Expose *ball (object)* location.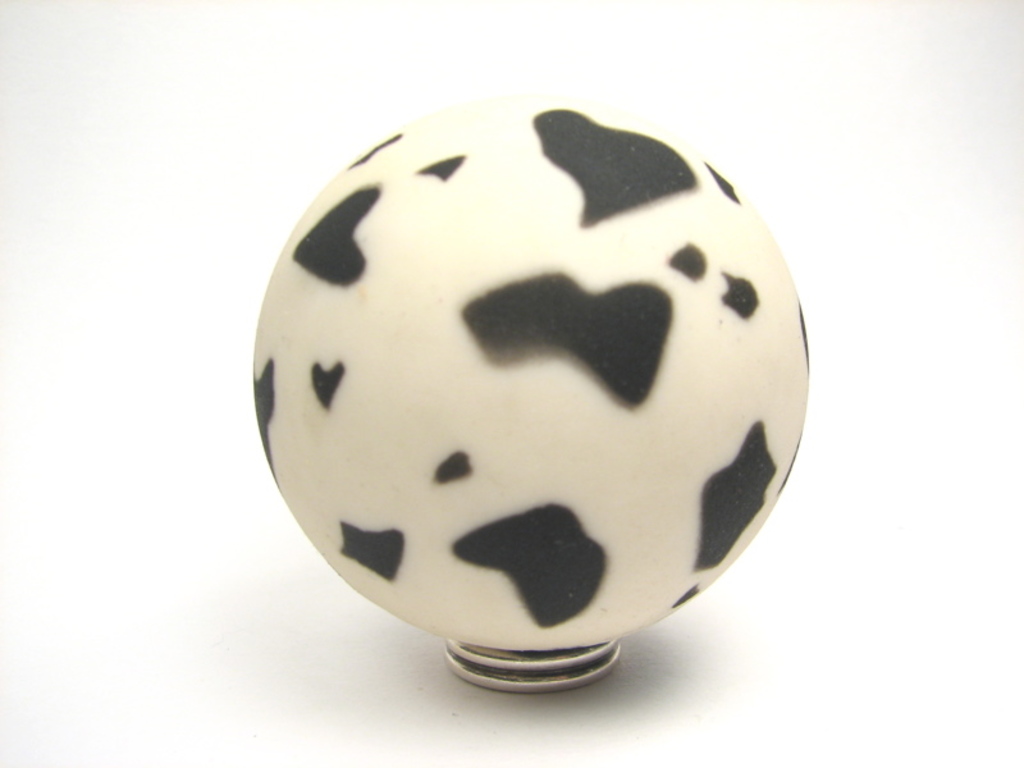
Exposed at x1=251 y1=104 x2=806 y2=649.
